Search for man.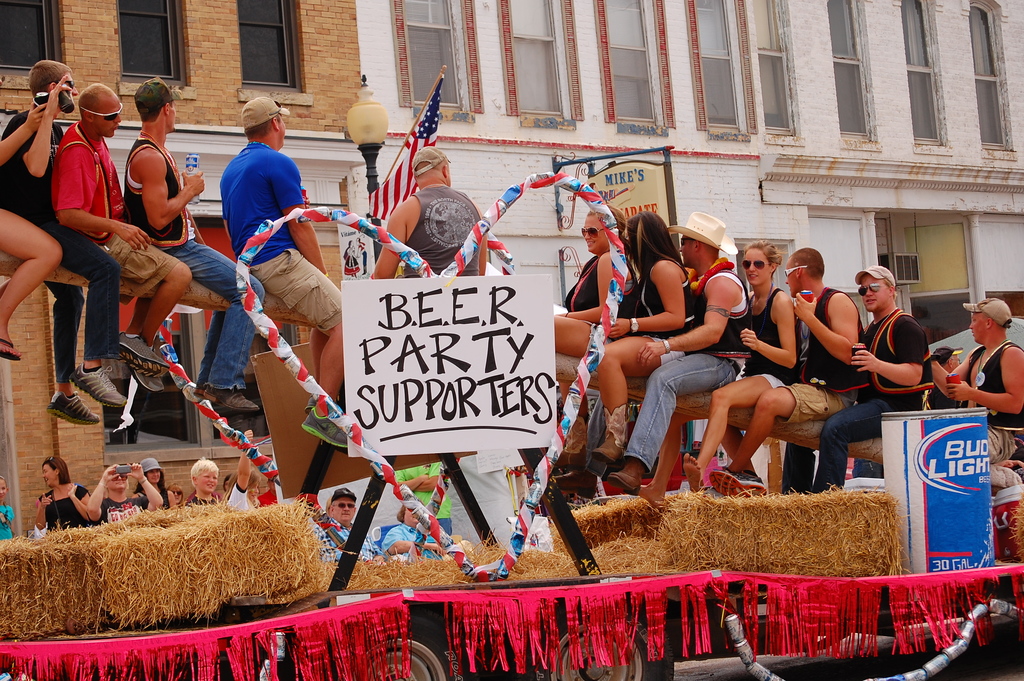
Found at {"x1": 602, "y1": 217, "x2": 754, "y2": 495}.
